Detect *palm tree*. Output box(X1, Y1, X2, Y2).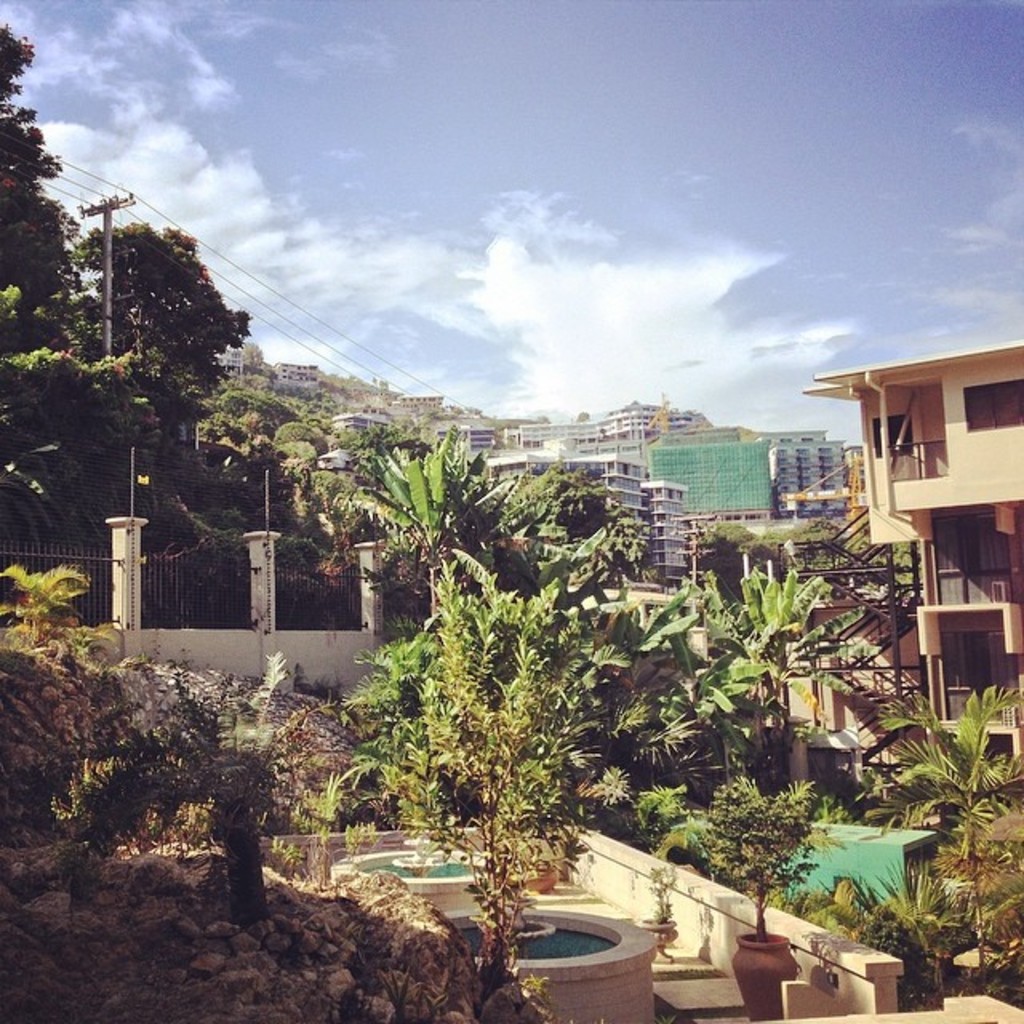
box(451, 584, 573, 728).
